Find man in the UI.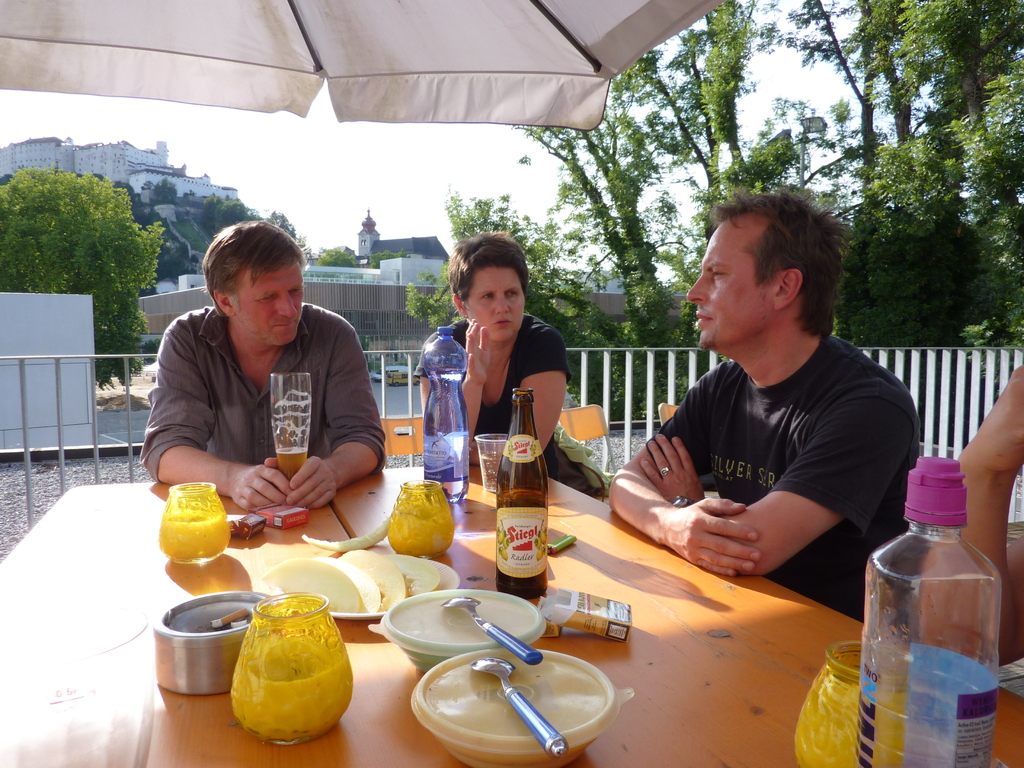
UI element at box(139, 214, 389, 506).
